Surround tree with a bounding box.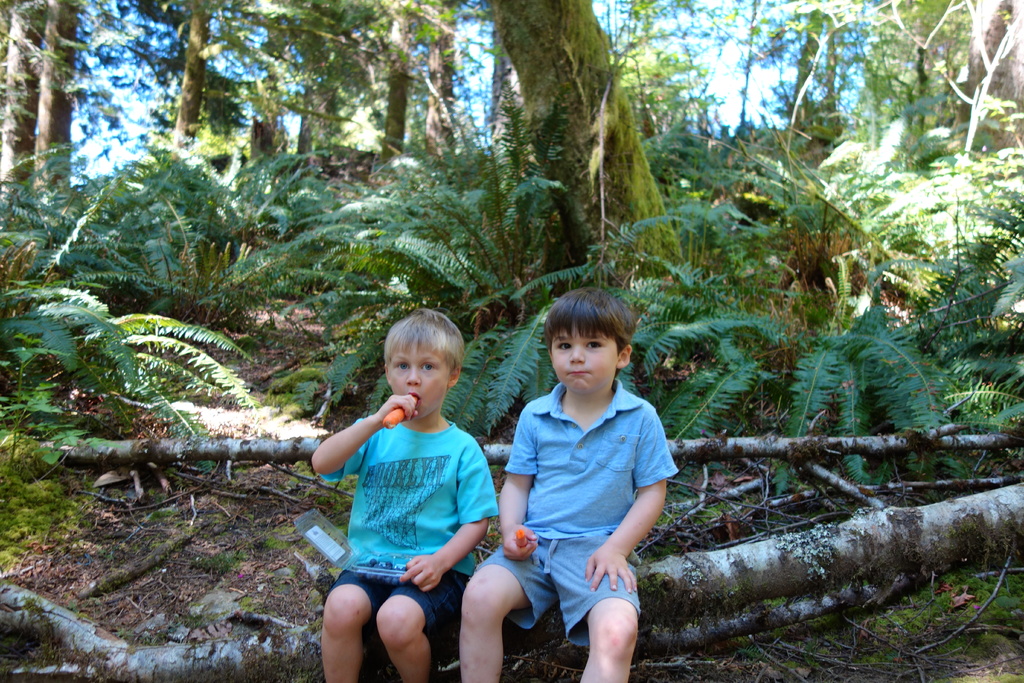
[420, 0, 460, 156].
